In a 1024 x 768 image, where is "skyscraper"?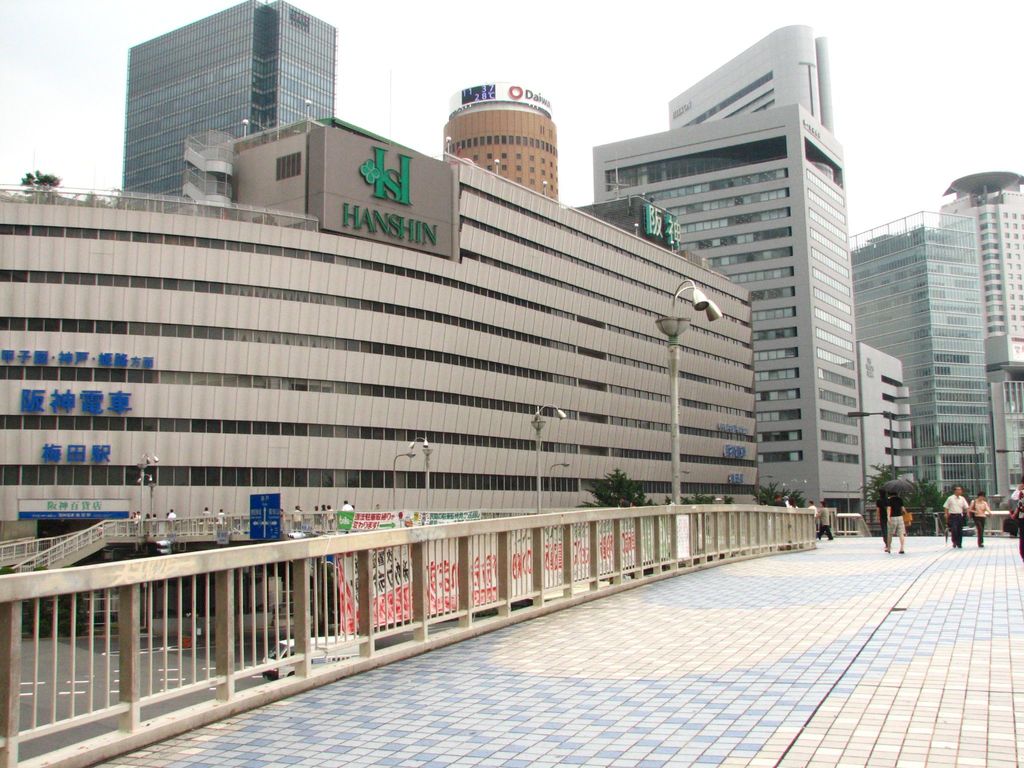
{"x1": 592, "y1": 98, "x2": 862, "y2": 526}.
